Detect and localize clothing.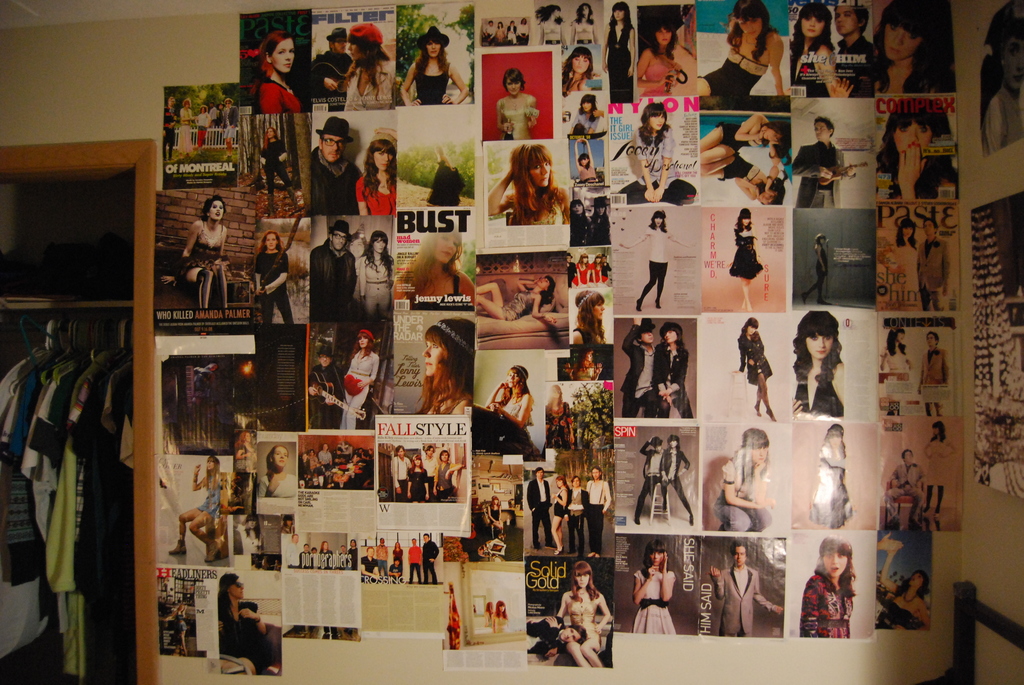
Localized at left=165, top=105, right=178, bottom=157.
